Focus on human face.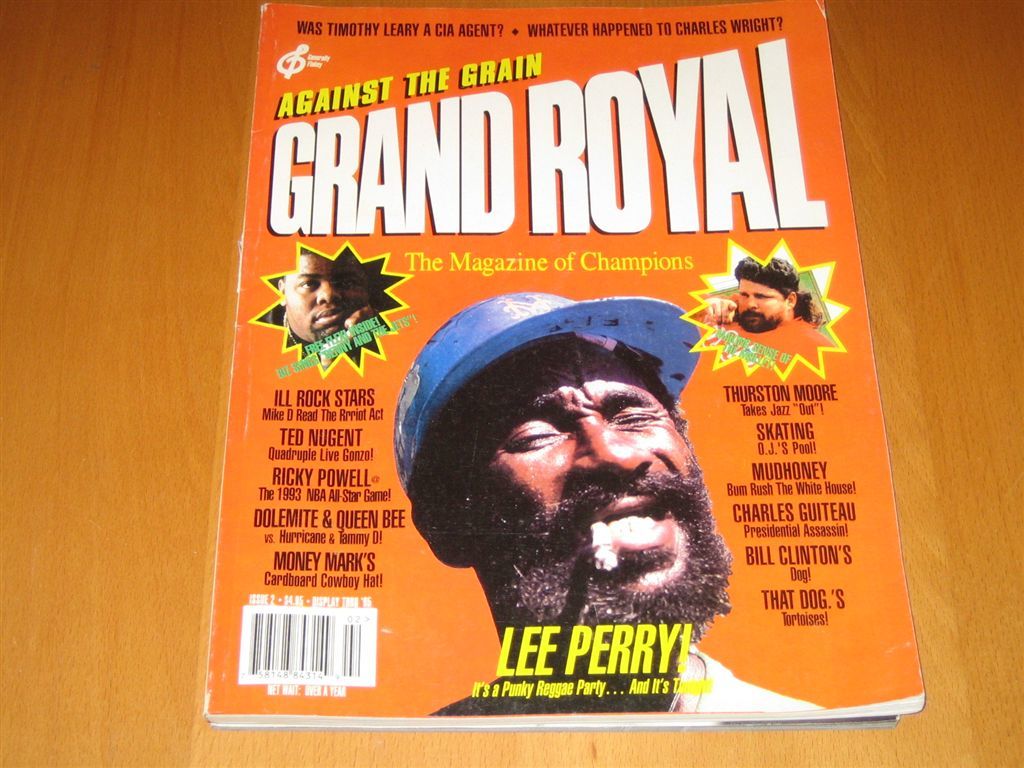
Focused at 268:244:379:354.
